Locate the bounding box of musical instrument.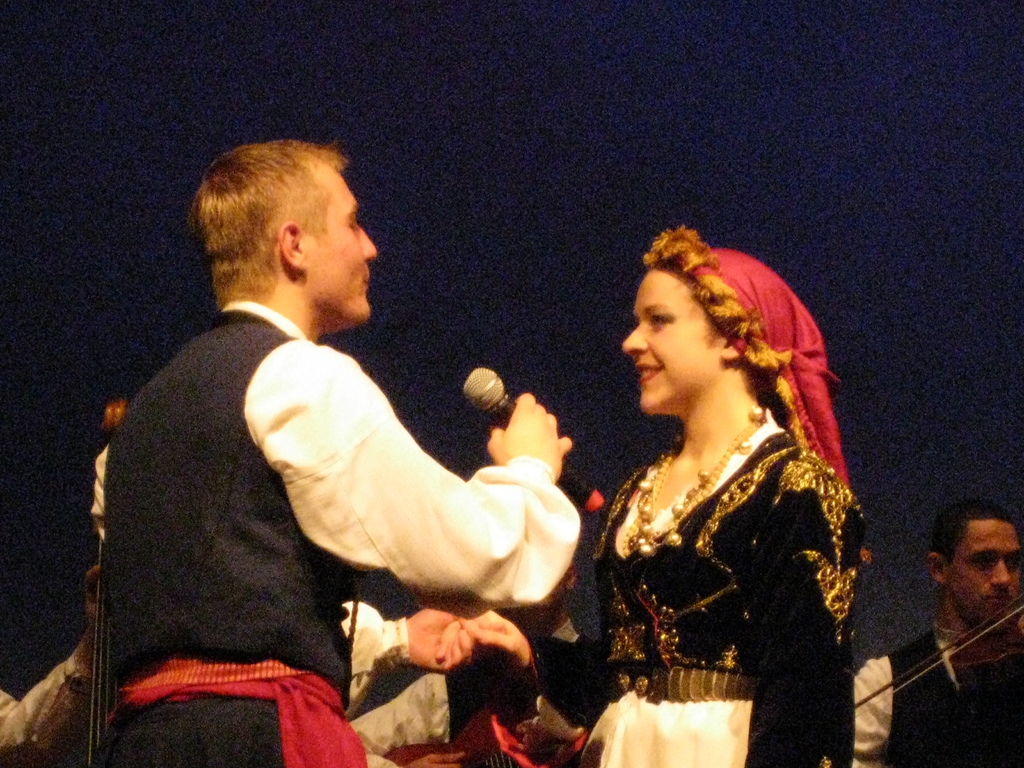
Bounding box: 849 582 1022 708.
